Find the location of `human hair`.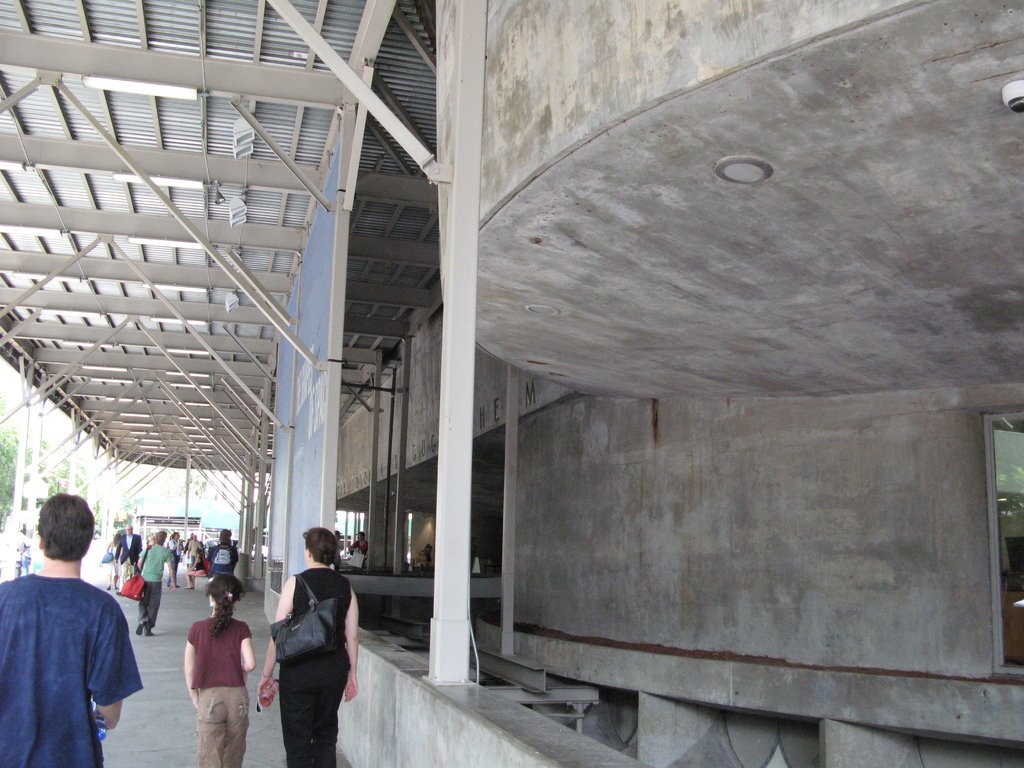
Location: locate(31, 488, 99, 569).
